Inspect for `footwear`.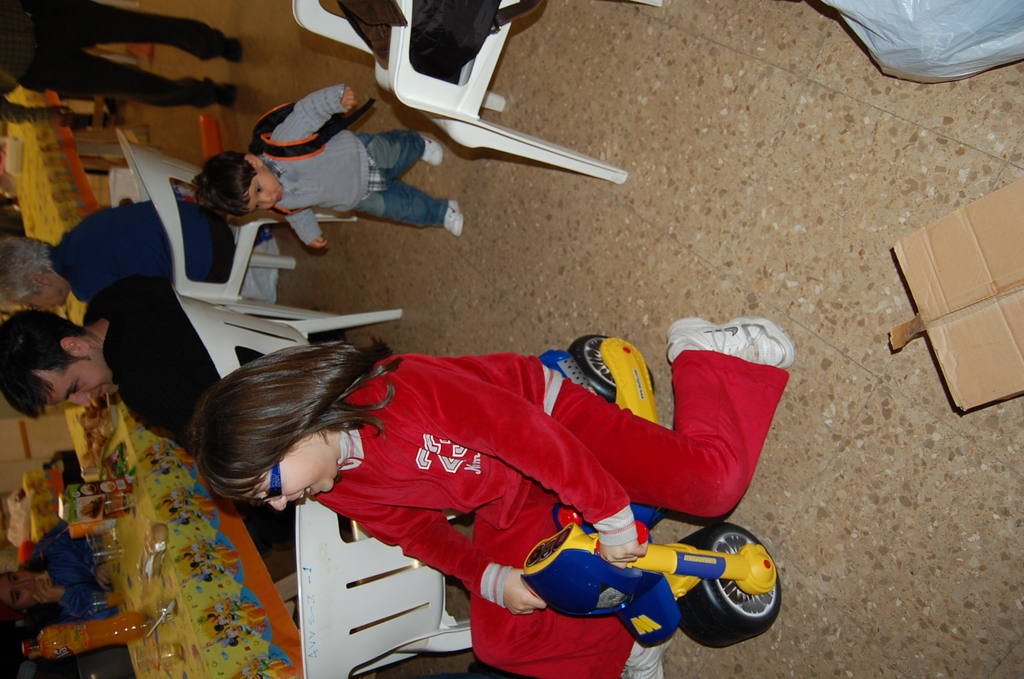
Inspection: Rect(663, 311, 797, 373).
